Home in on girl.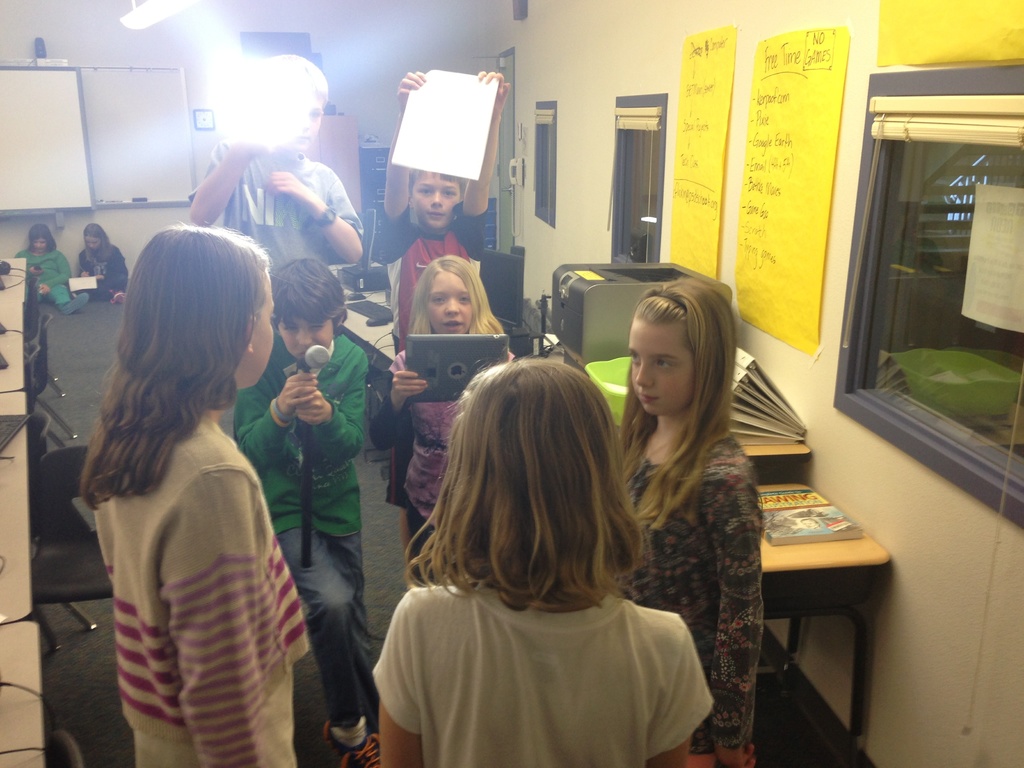
Homed in at {"x1": 77, "y1": 225, "x2": 310, "y2": 761}.
